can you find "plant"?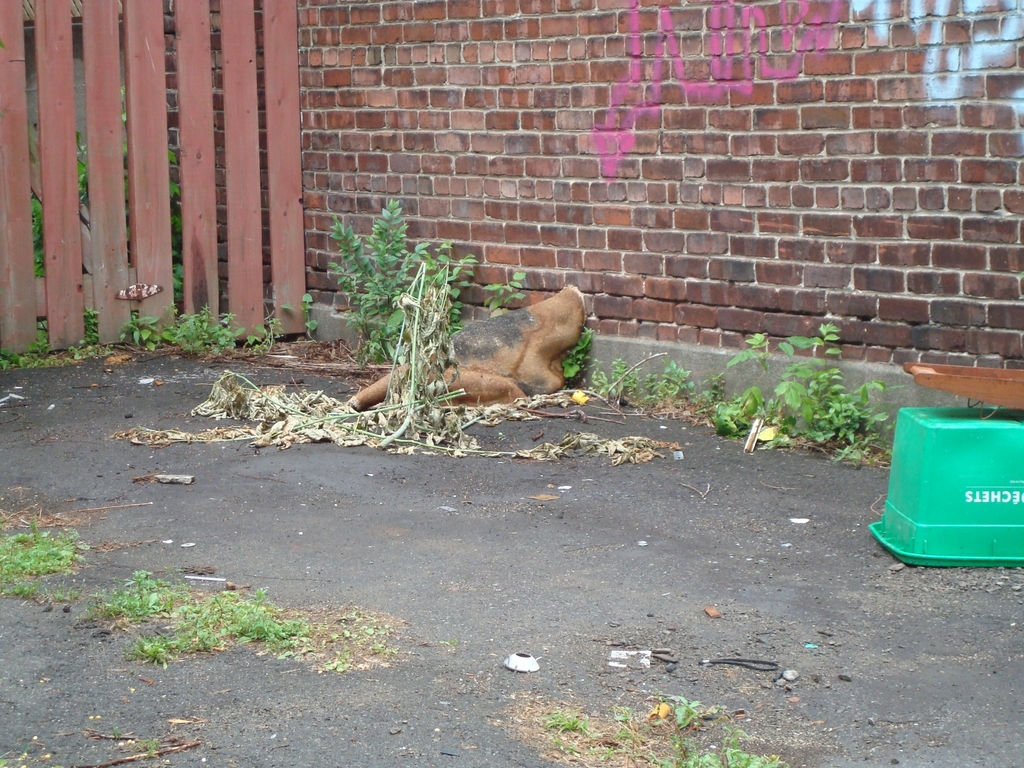
Yes, bounding box: (left=321, top=182, right=468, bottom=386).
